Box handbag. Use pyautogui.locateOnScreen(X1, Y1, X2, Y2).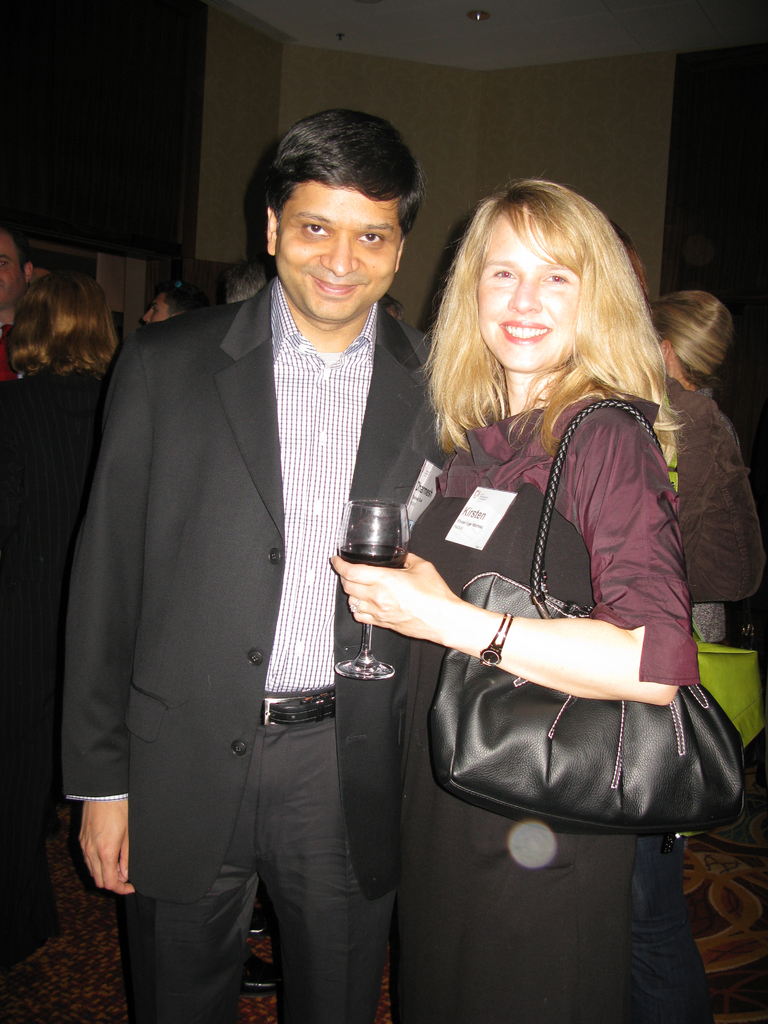
pyautogui.locateOnScreen(429, 400, 746, 840).
